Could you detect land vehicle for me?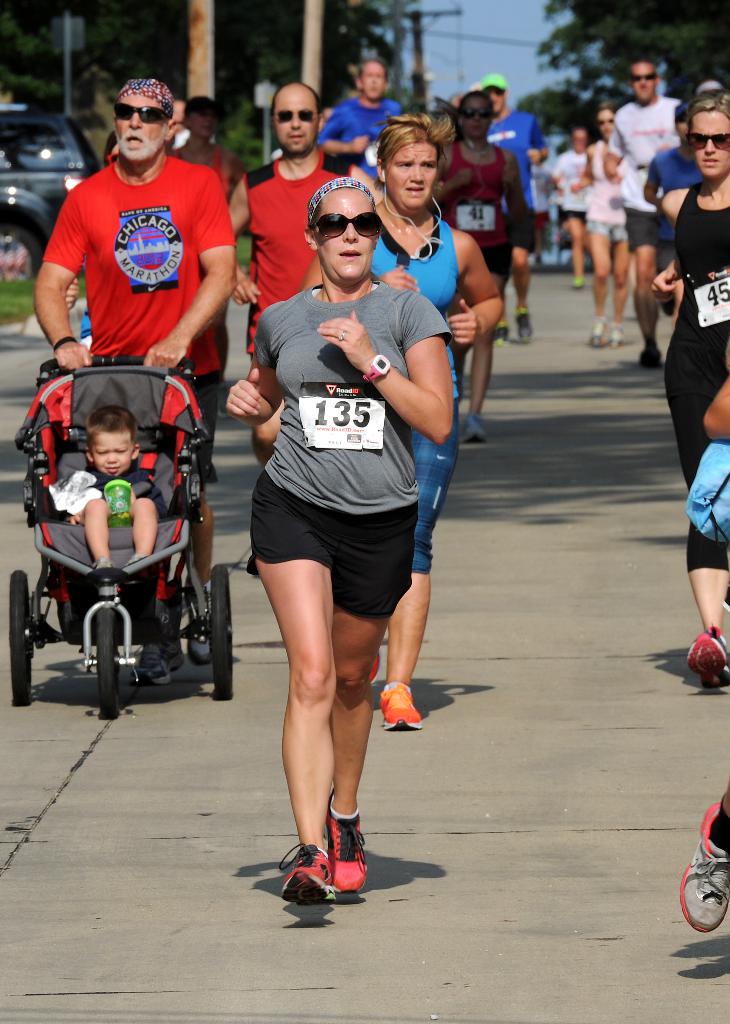
Detection result: 0,111,103,285.
